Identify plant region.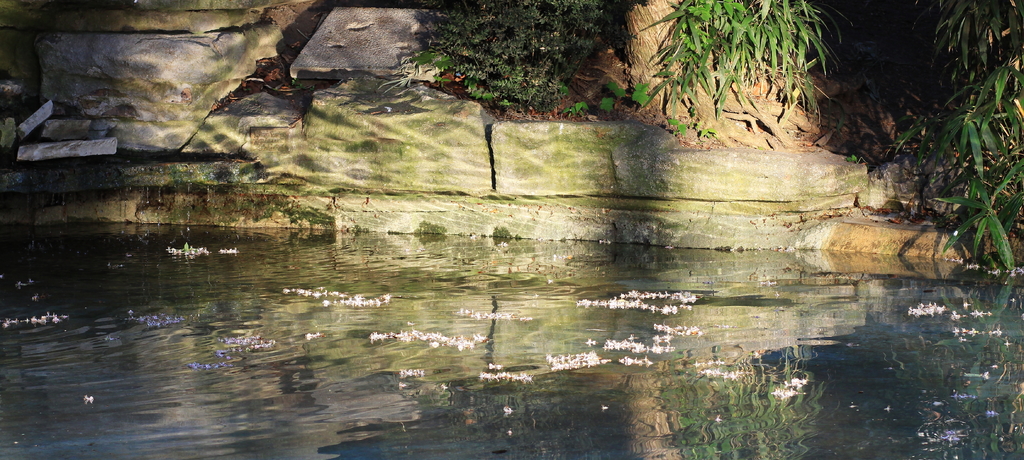
Region: [696,122,715,145].
